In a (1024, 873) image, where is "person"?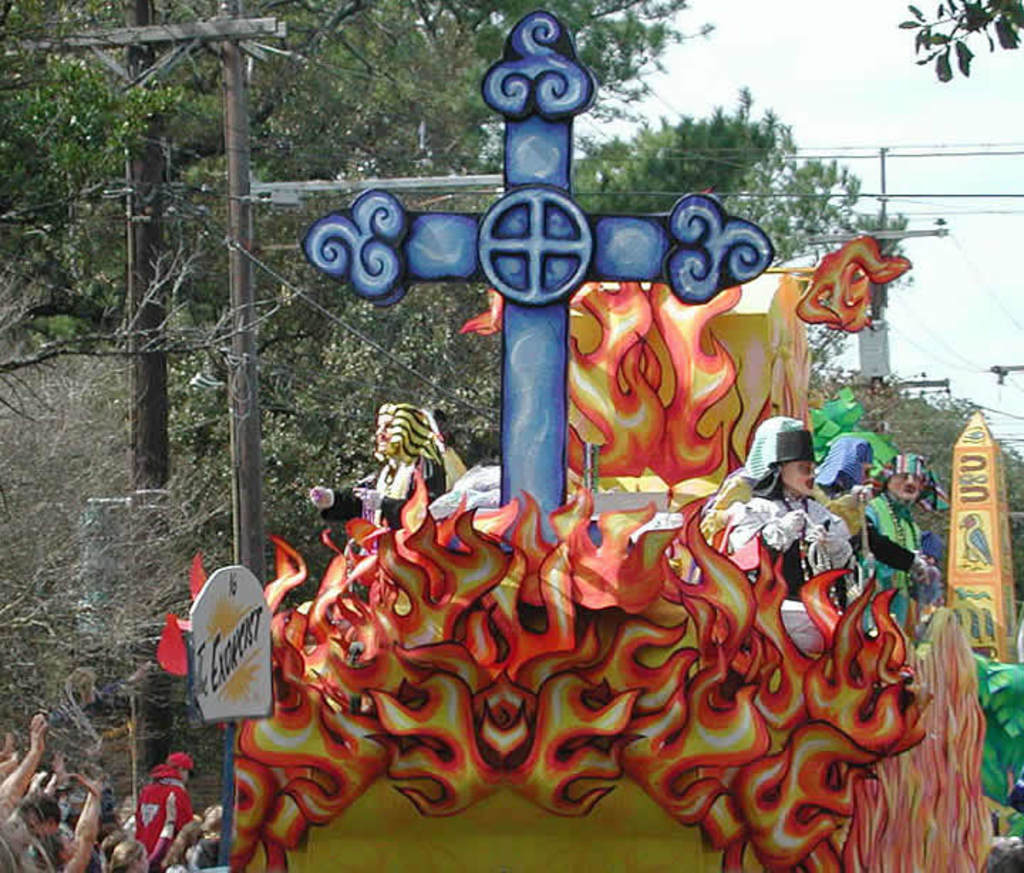
[6,717,212,872].
